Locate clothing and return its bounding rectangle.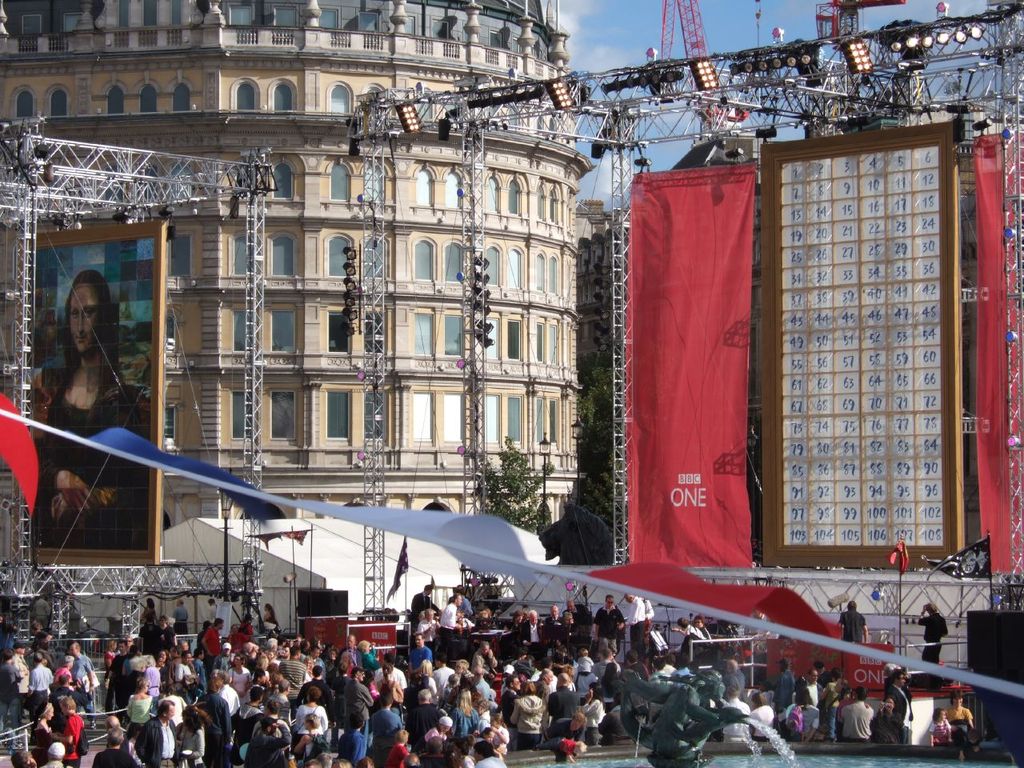
select_region(433, 665, 451, 702).
